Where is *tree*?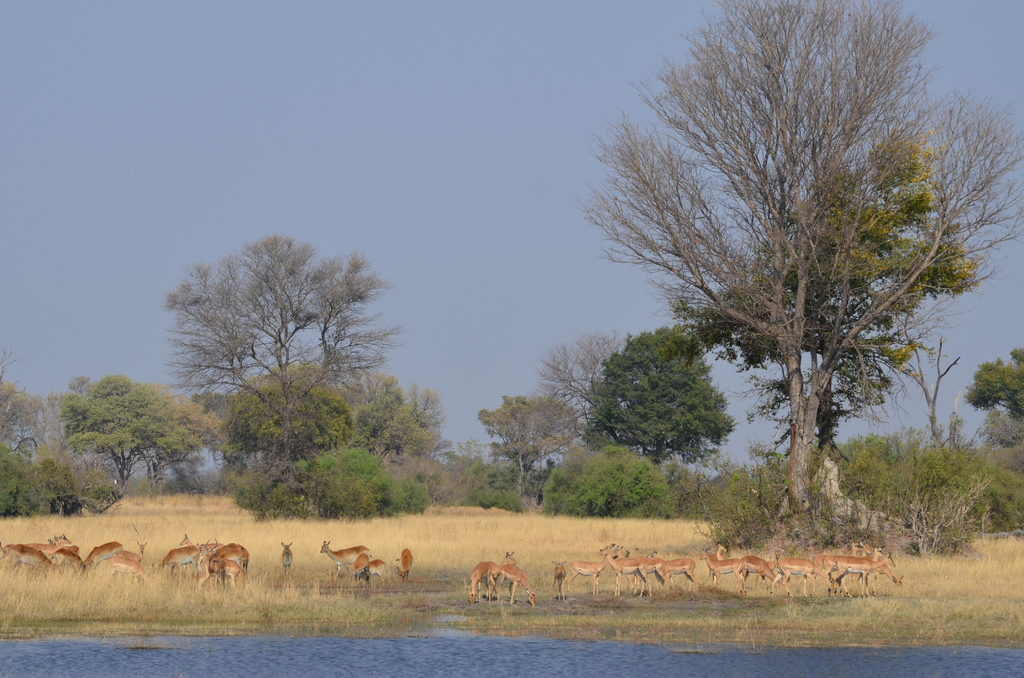
pyautogui.locateOnScreen(968, 346, 1023, 526).
